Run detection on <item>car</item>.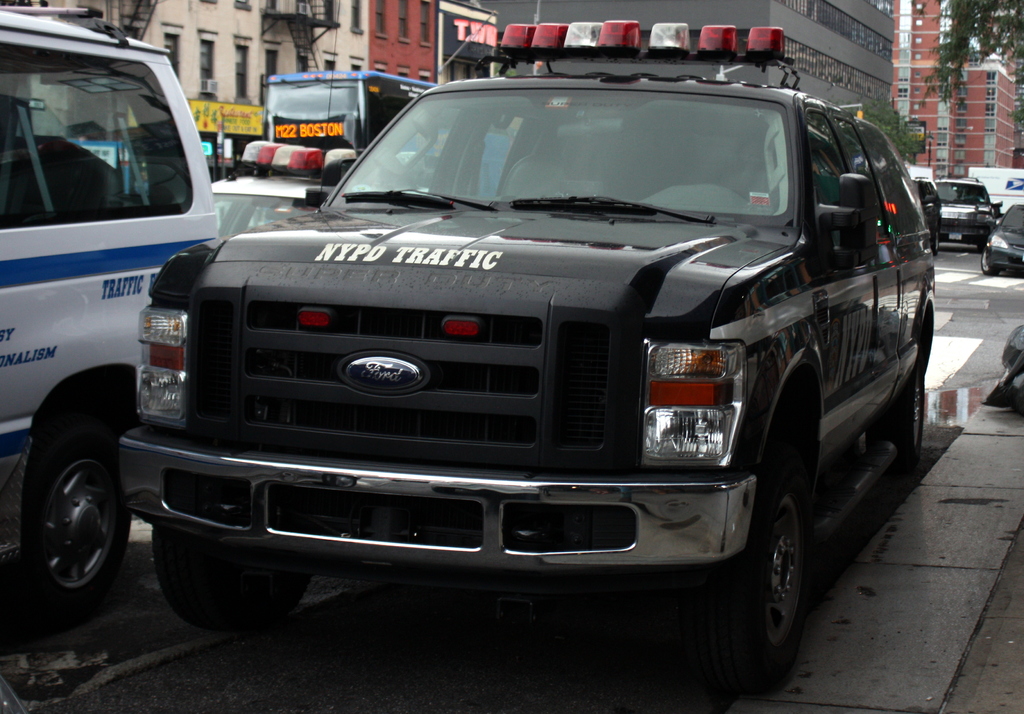
Result: locate(981, 210, 1023, 282).
